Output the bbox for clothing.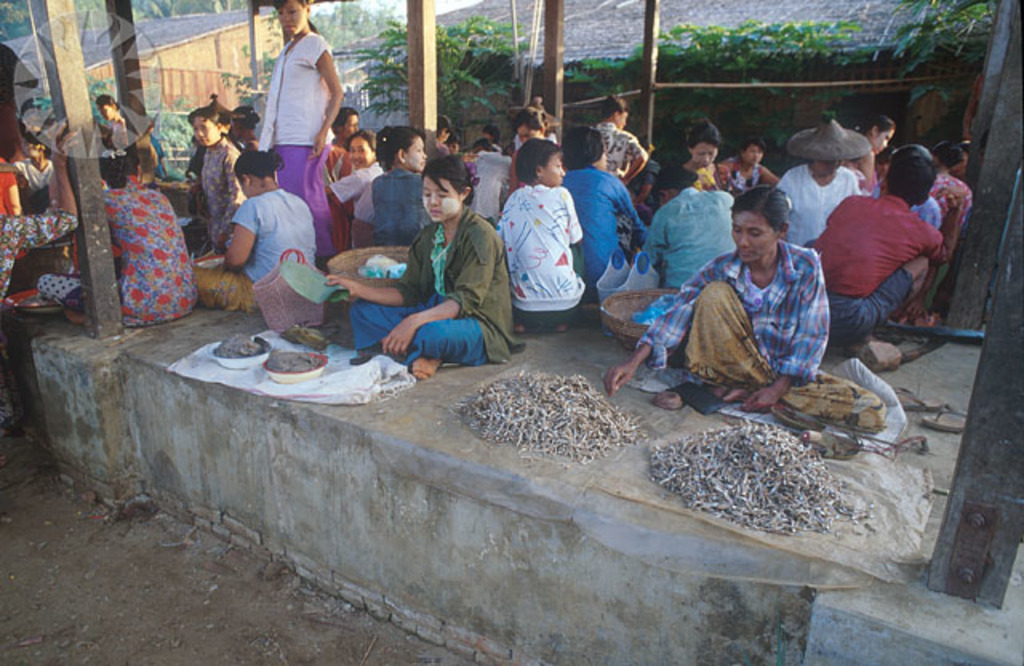
<bbox>194, 184, 318, 314</bbox>.
